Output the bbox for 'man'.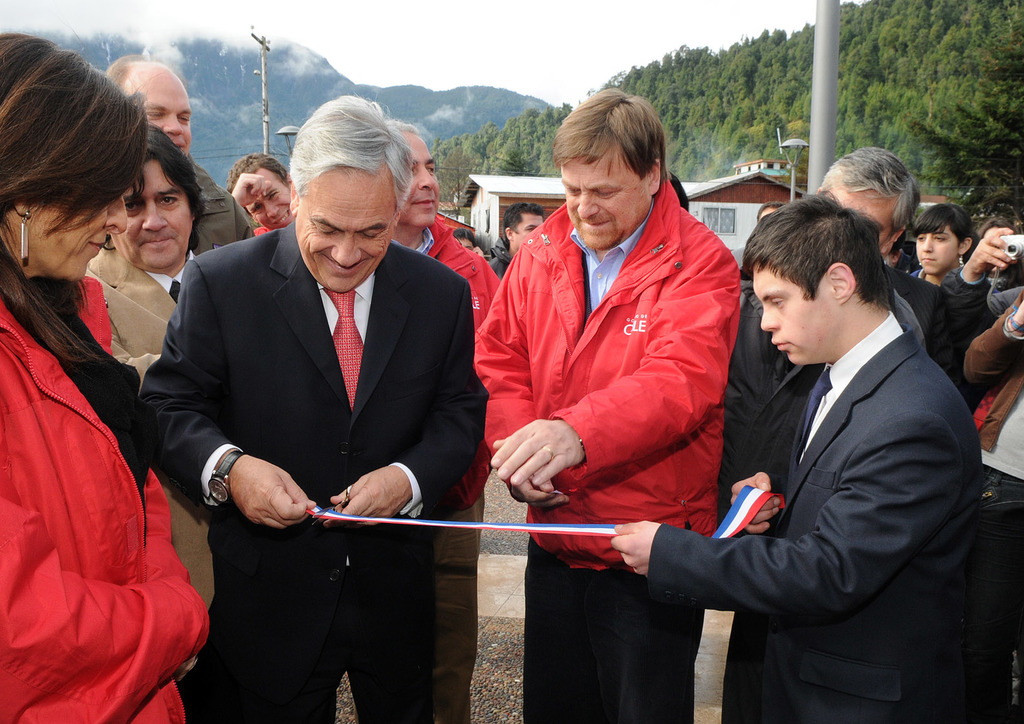
76,127,208,611.
